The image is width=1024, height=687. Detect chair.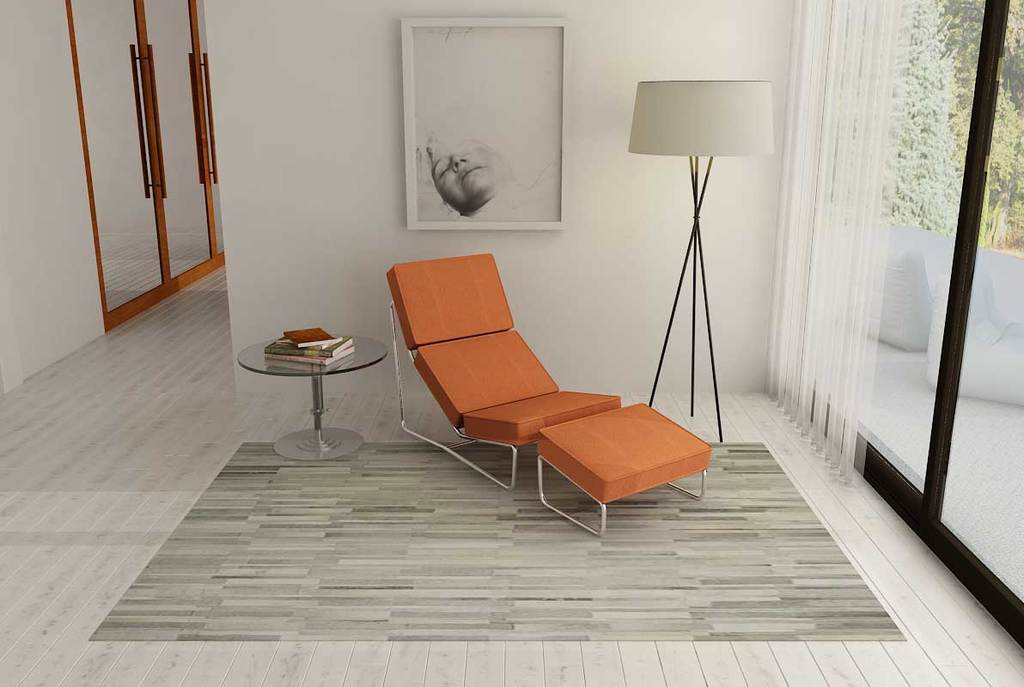
Detection: 387 248 716 538.
